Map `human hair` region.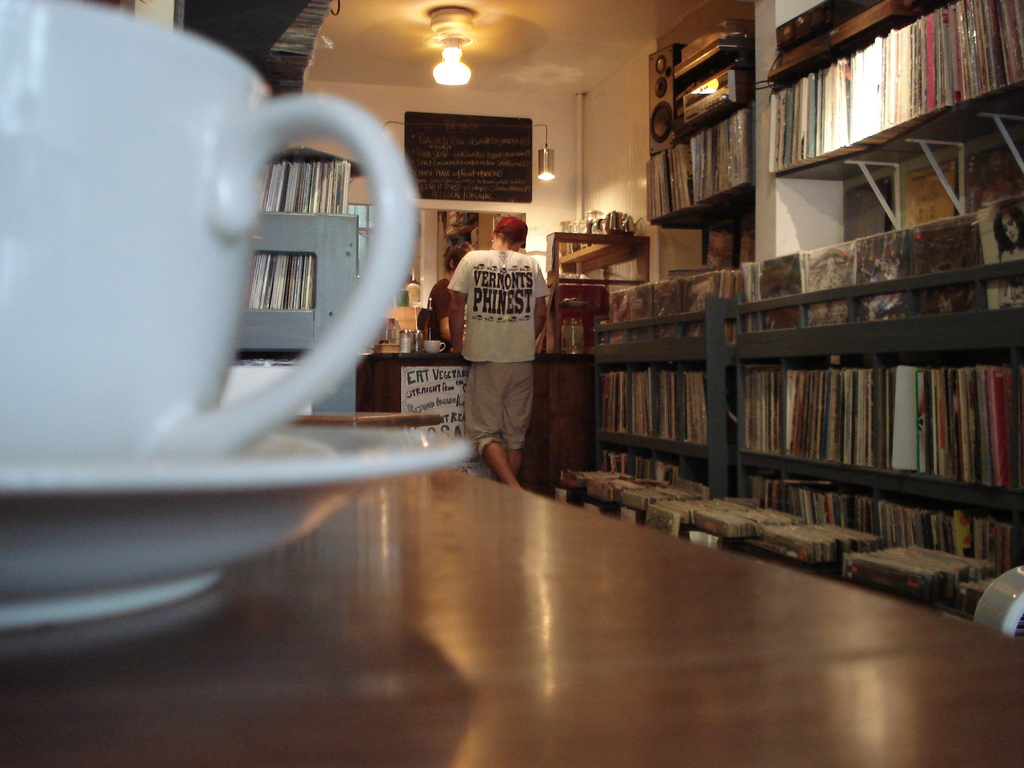
Mapped to 445/241/474/268.
